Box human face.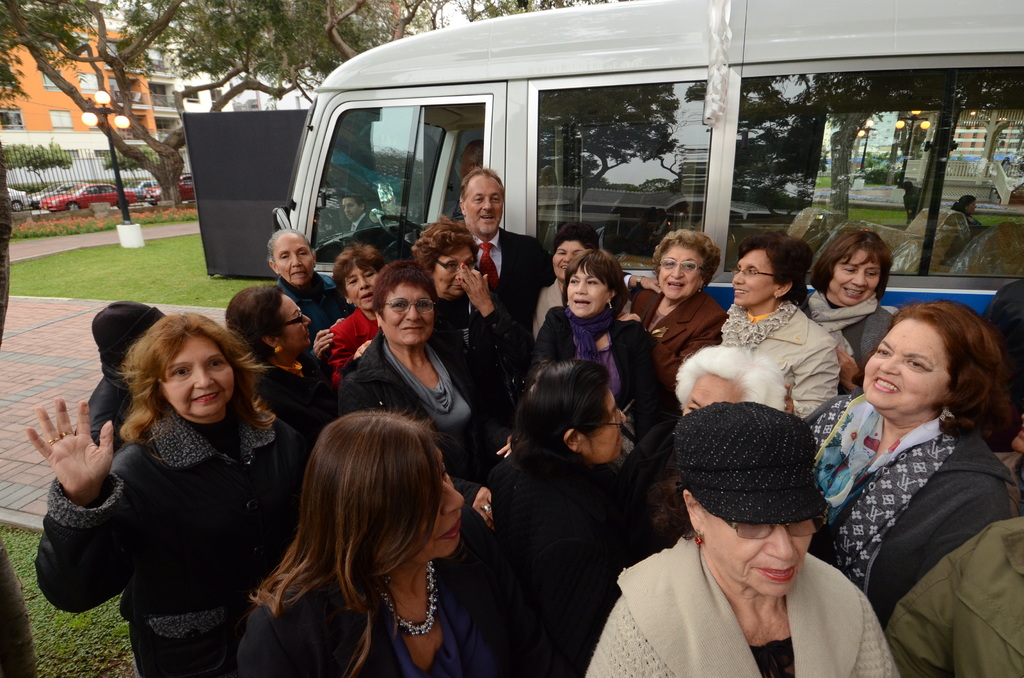
locate(862, 319, 950, 411).
